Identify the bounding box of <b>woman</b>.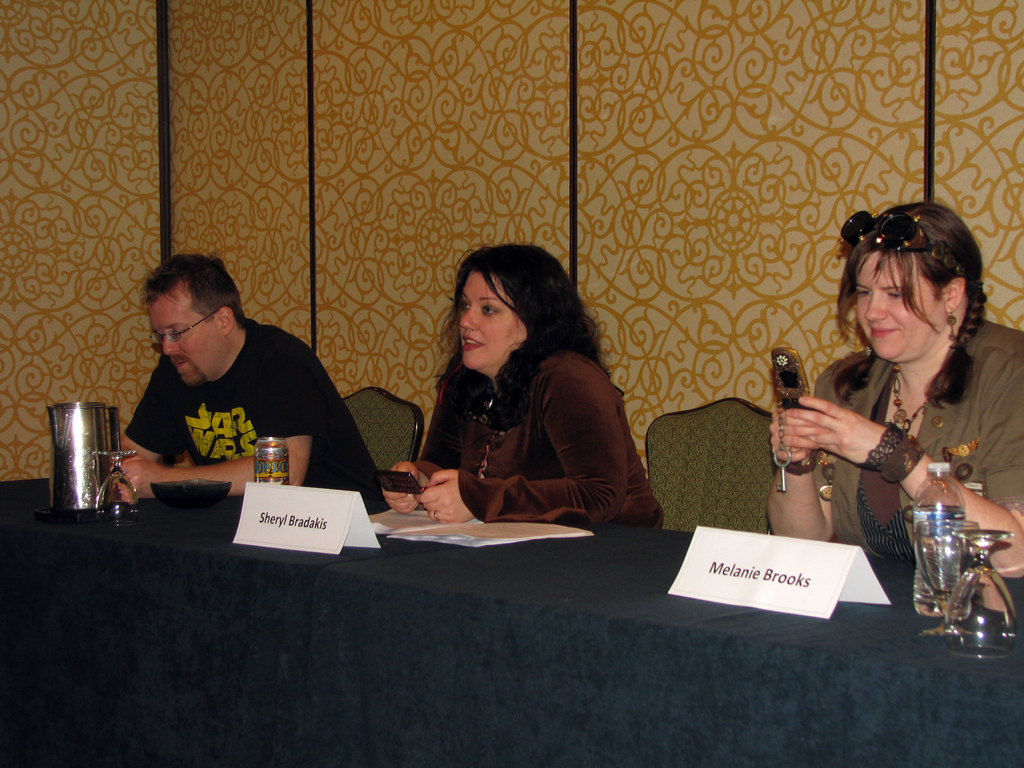
394, 242, 641, 540.
